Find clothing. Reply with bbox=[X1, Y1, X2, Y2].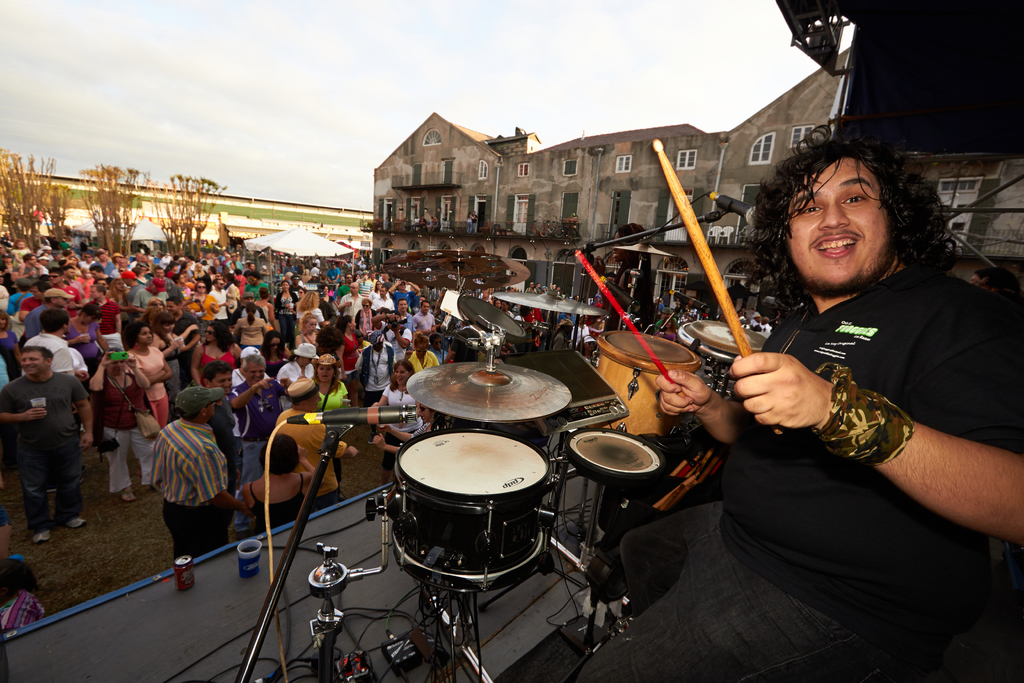
bbox=[173, 306, 200, 333].
